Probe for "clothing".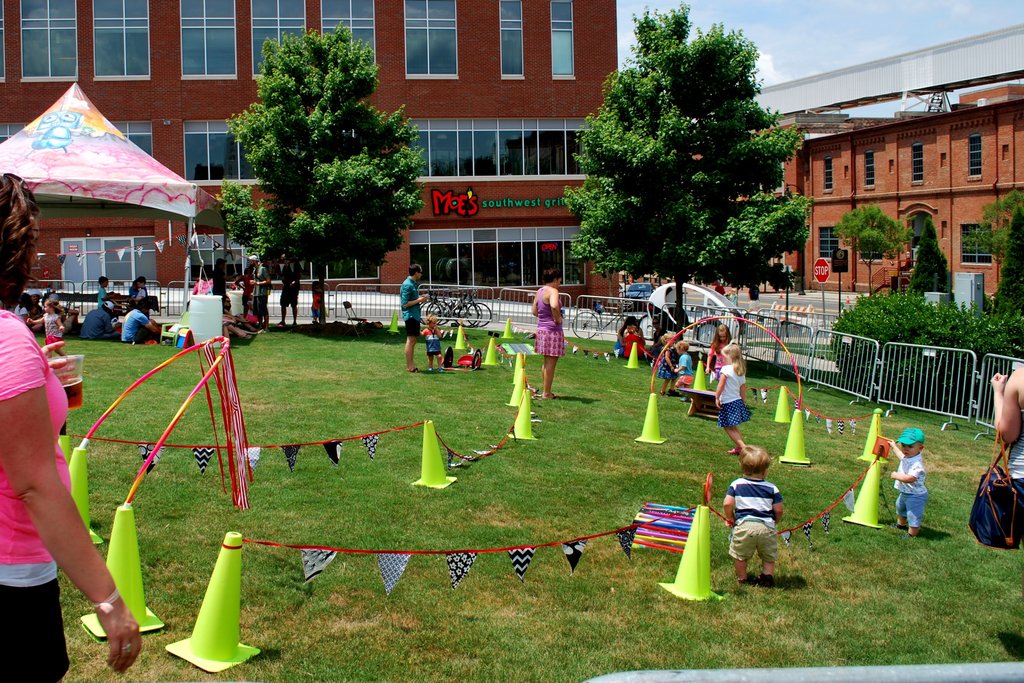
Probe result: [538, 285, 569, 356].
